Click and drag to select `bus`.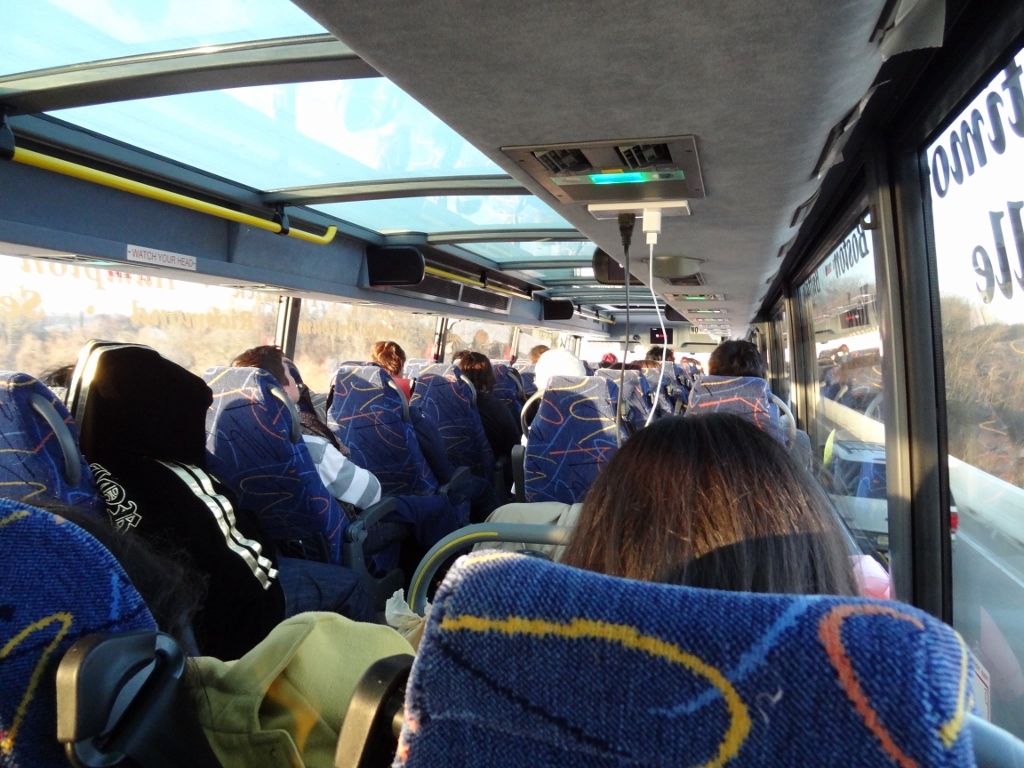
Selection: detection(0, 0, 1023, 766).
